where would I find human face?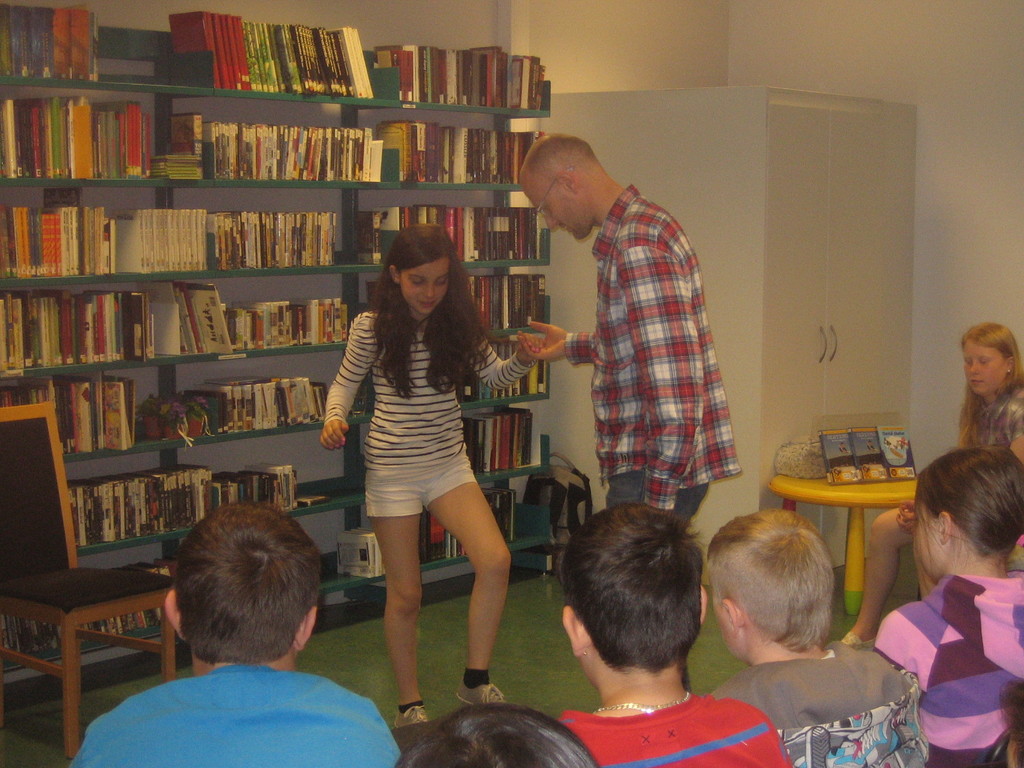
At BBox(712, 590, 740, 657).
